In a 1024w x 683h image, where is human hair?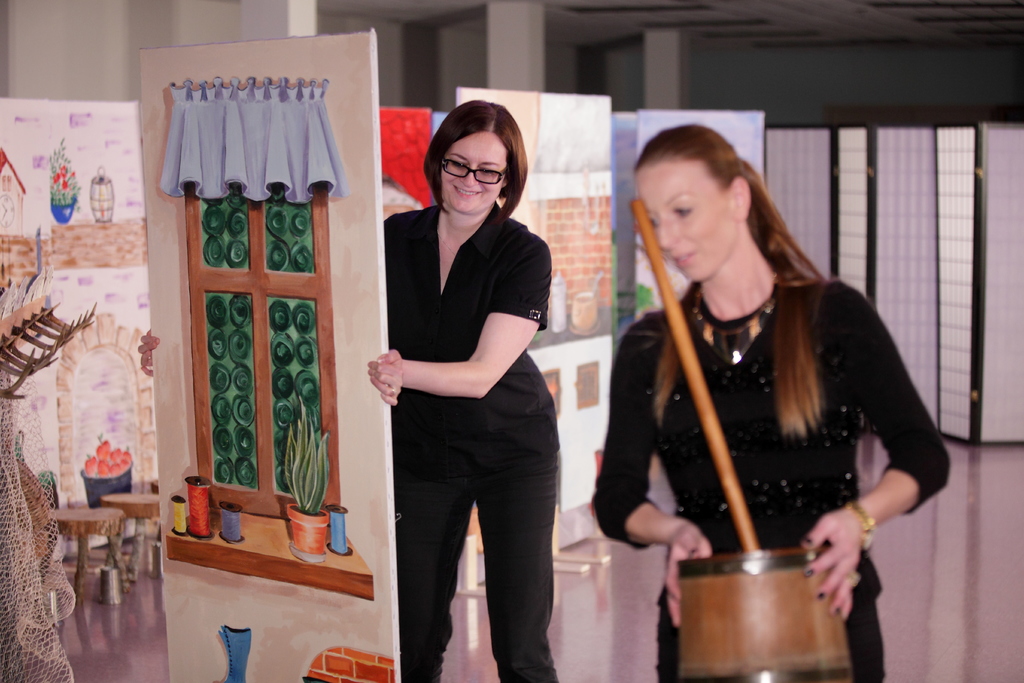
bbox(625, 120, 842, 440).
